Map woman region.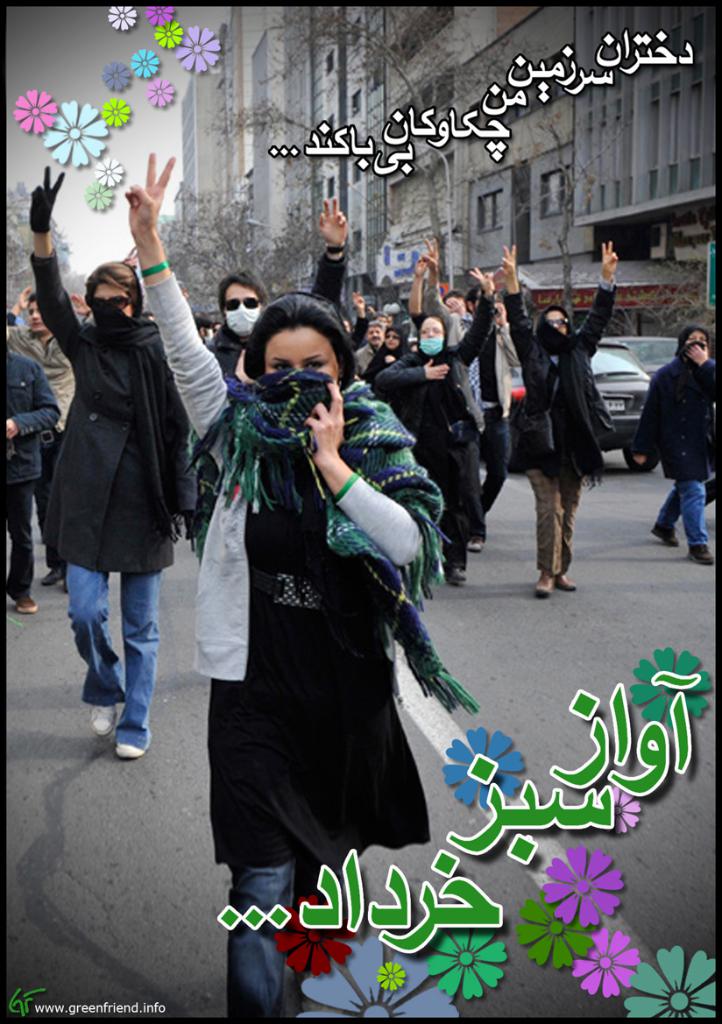
Mapped to <box>28,180,209,747</box>.
